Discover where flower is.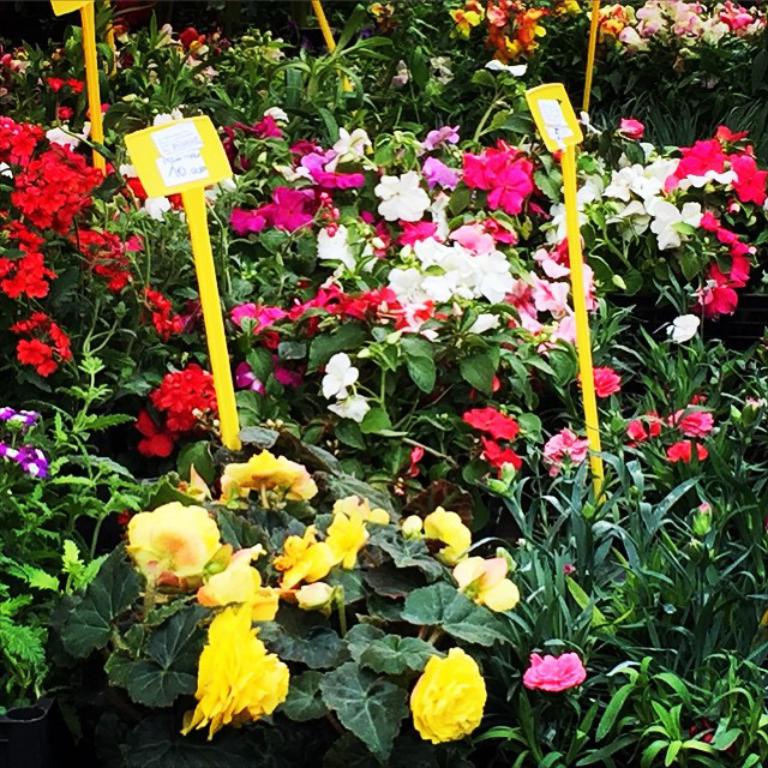
Discovered at <bbox>191, 548, 269, 608</bbox>.
